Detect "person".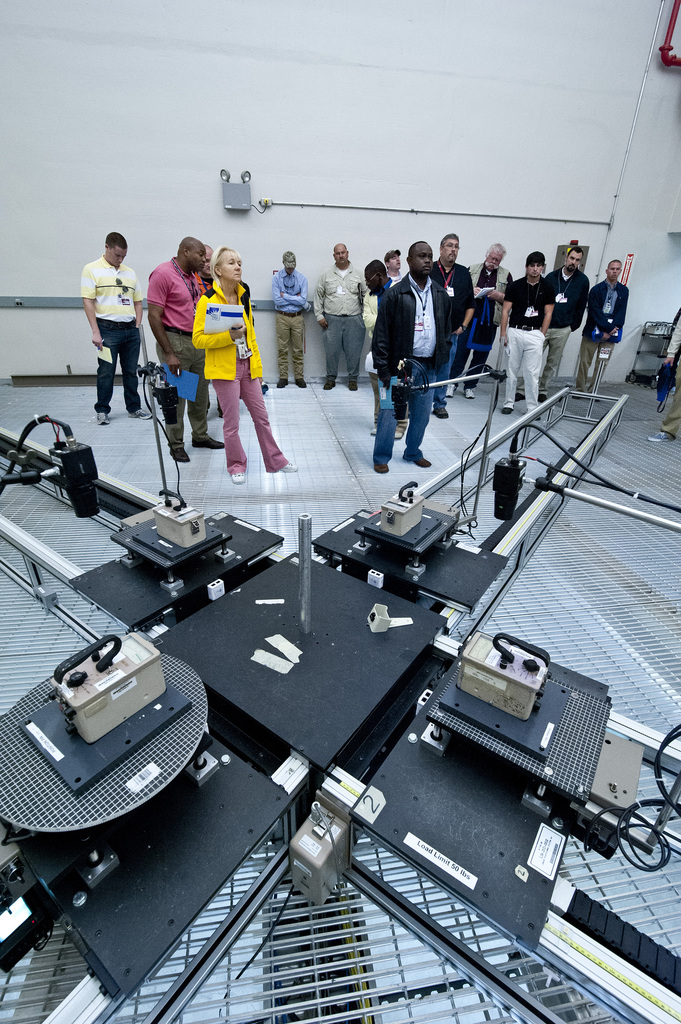
Detected at left=193, top=250, right=298, bottom=491.
